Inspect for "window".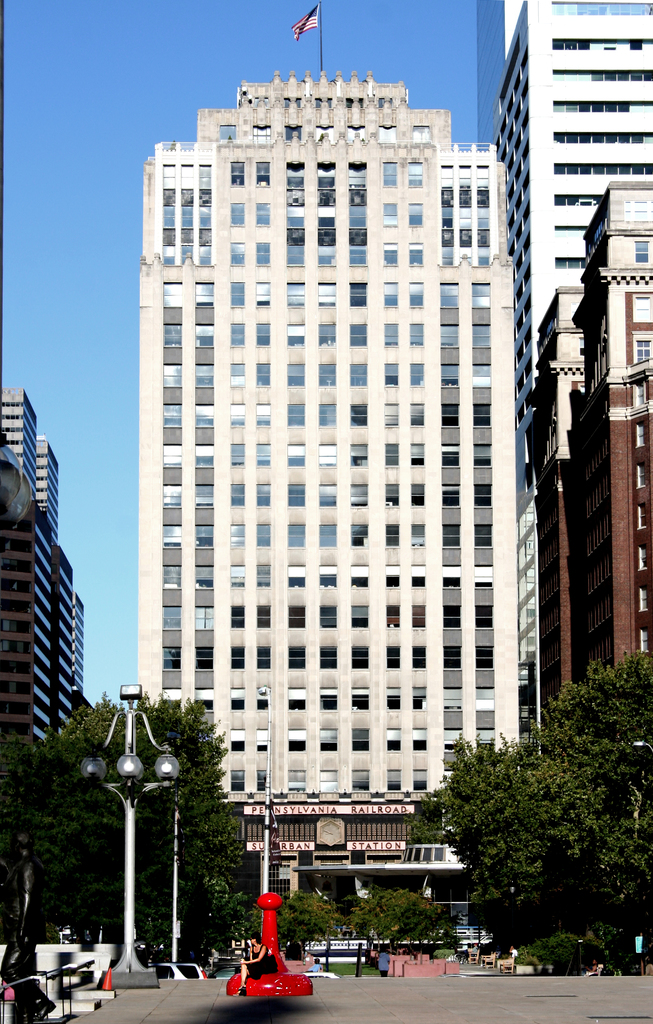
Inspection: (318, 479, 337, 504).
